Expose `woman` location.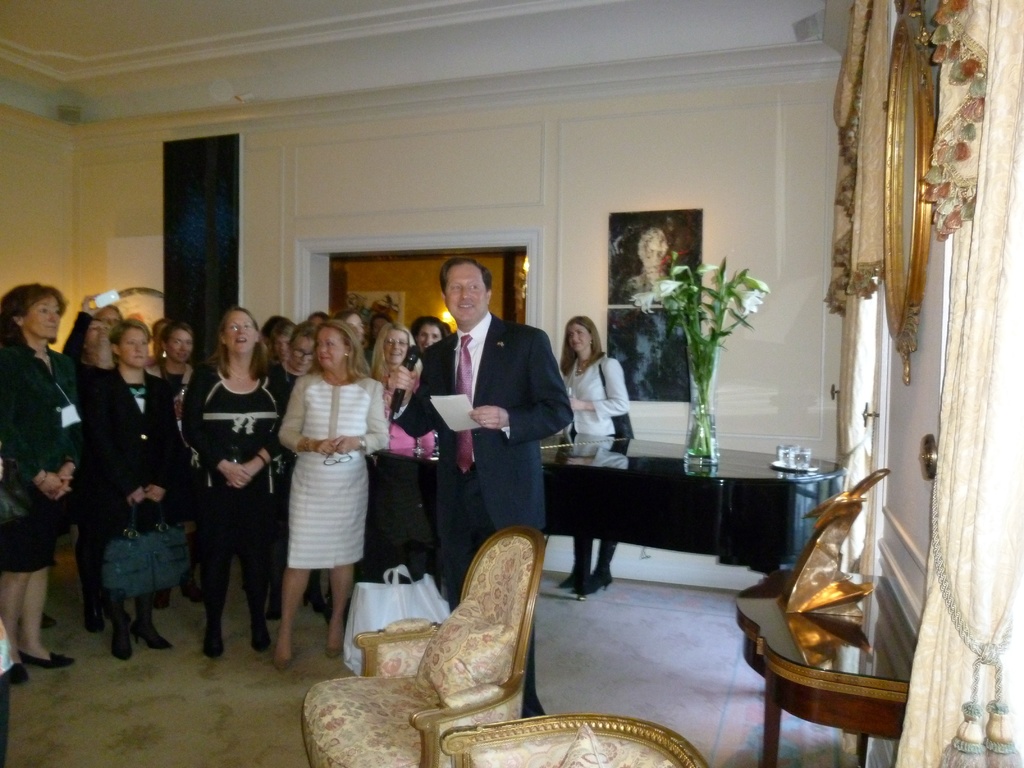
Exposed at (0,284,74,681).
